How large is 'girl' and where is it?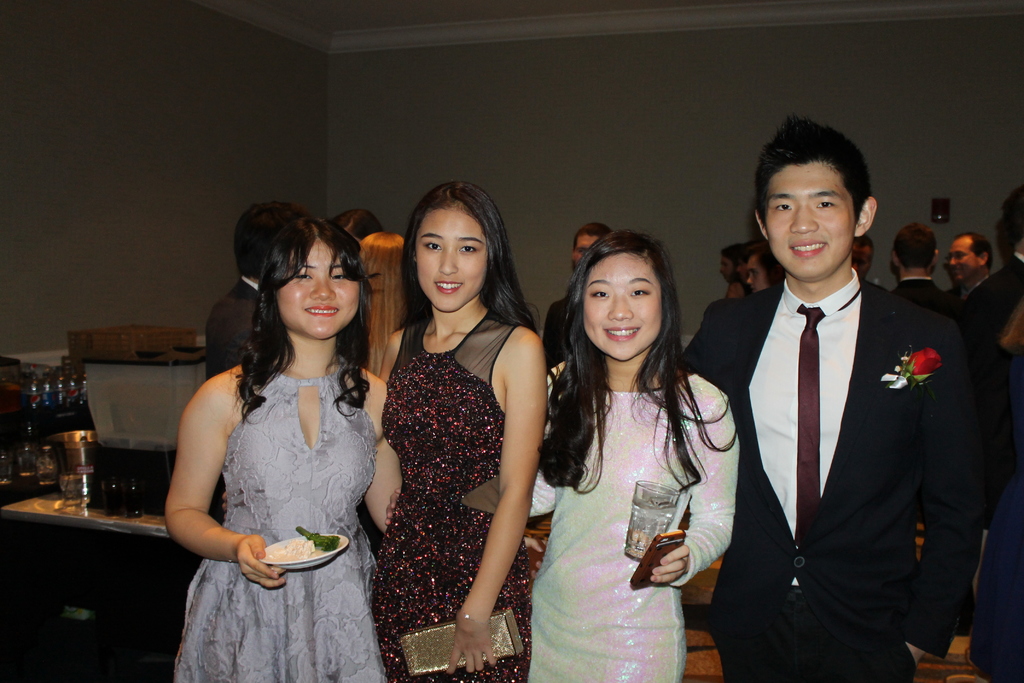
Bounding box: select_region(382, 183, 553, 682).
